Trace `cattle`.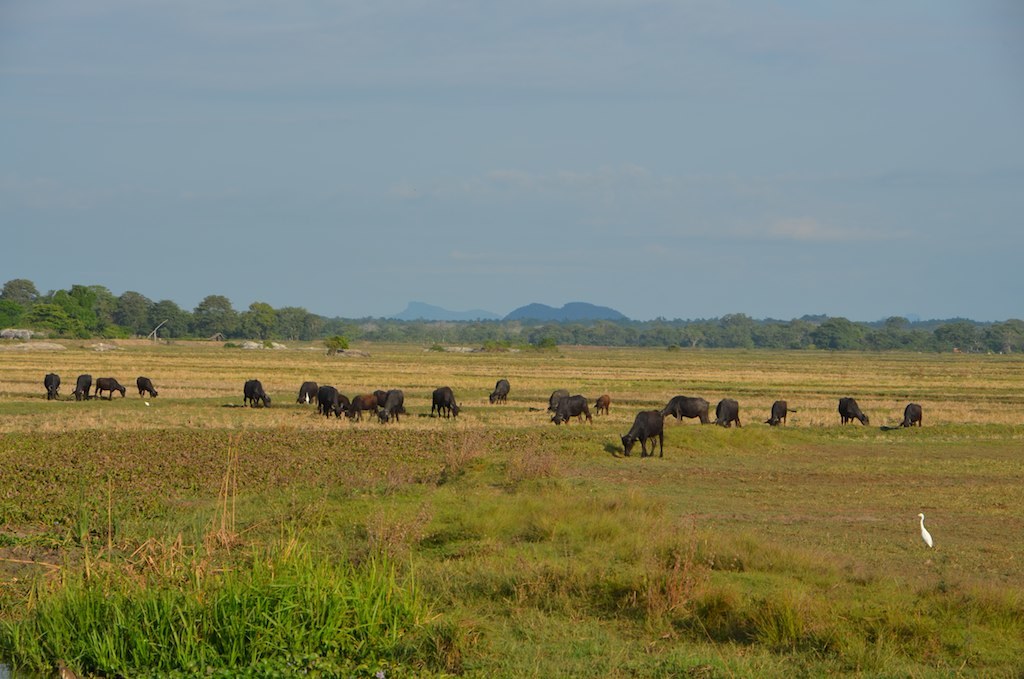
Traced to crop(714, 401, 742, 430).
